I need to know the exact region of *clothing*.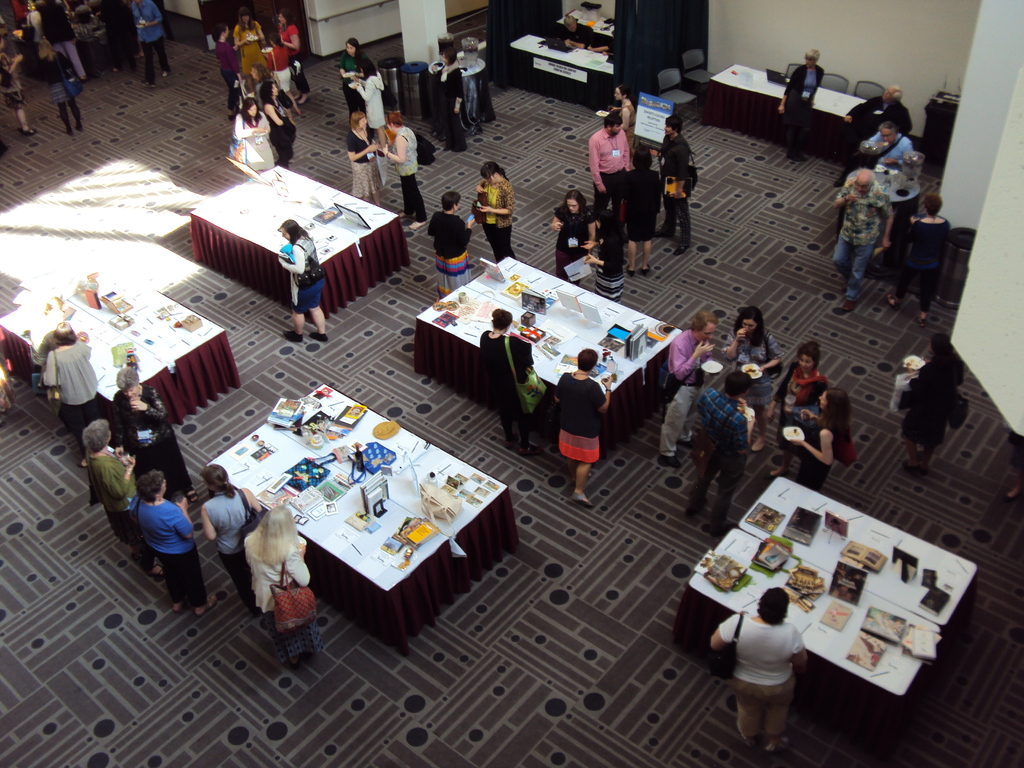
Region: Rect(472, 173, 516, 262).
